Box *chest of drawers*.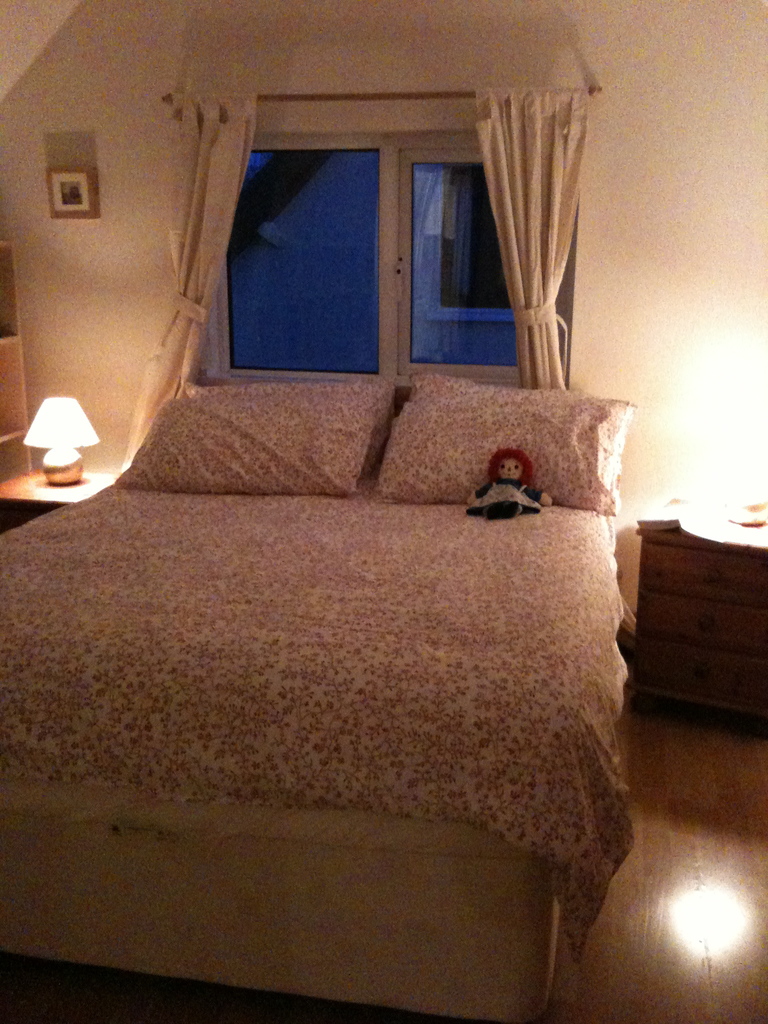
l=0, t=469, r=123, b=532.
